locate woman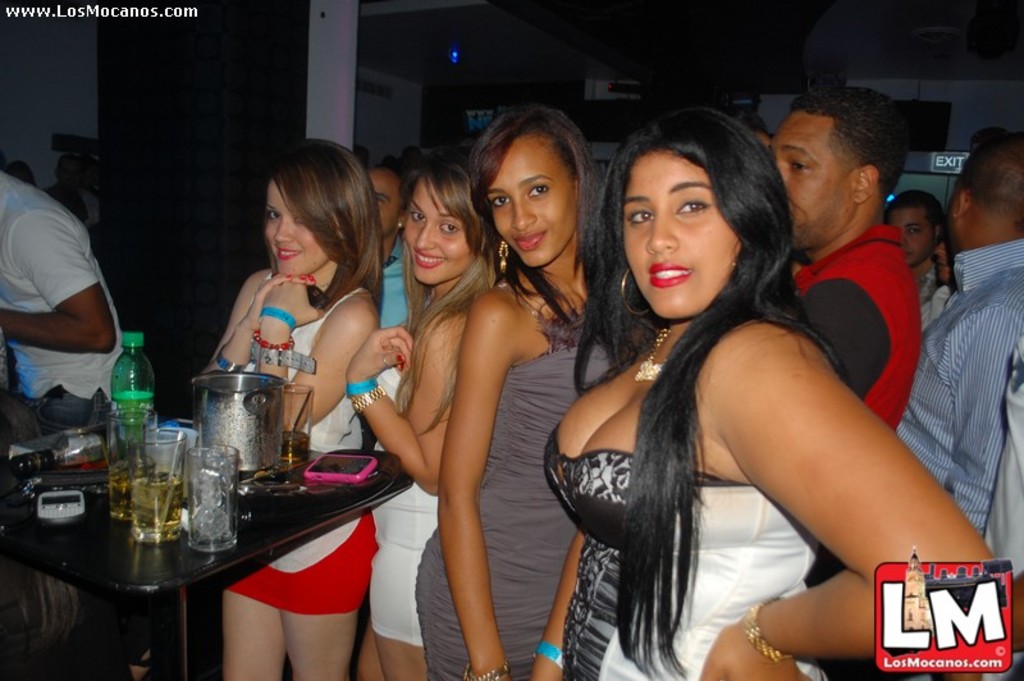
415:100:657:680
